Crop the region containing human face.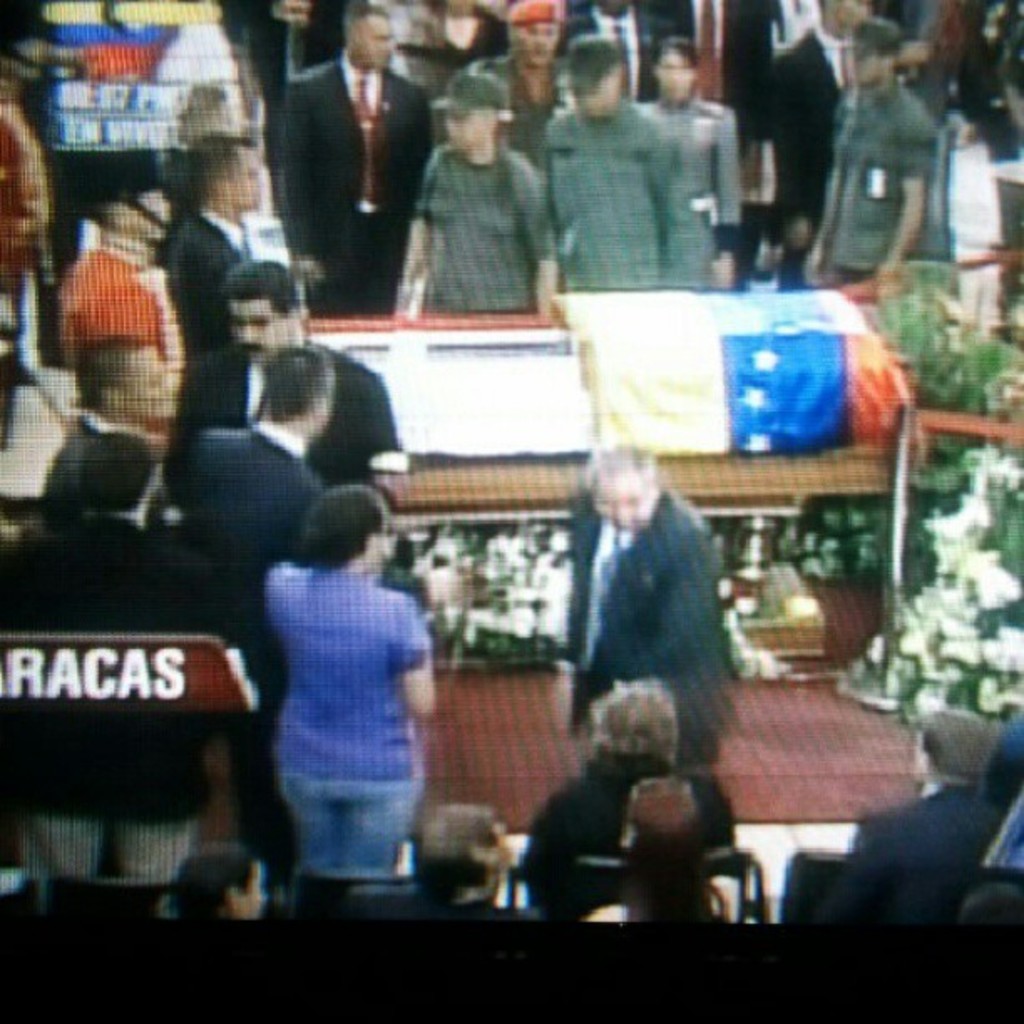
Crop region: x1=221 y1=144 x2=274 y2=206.
